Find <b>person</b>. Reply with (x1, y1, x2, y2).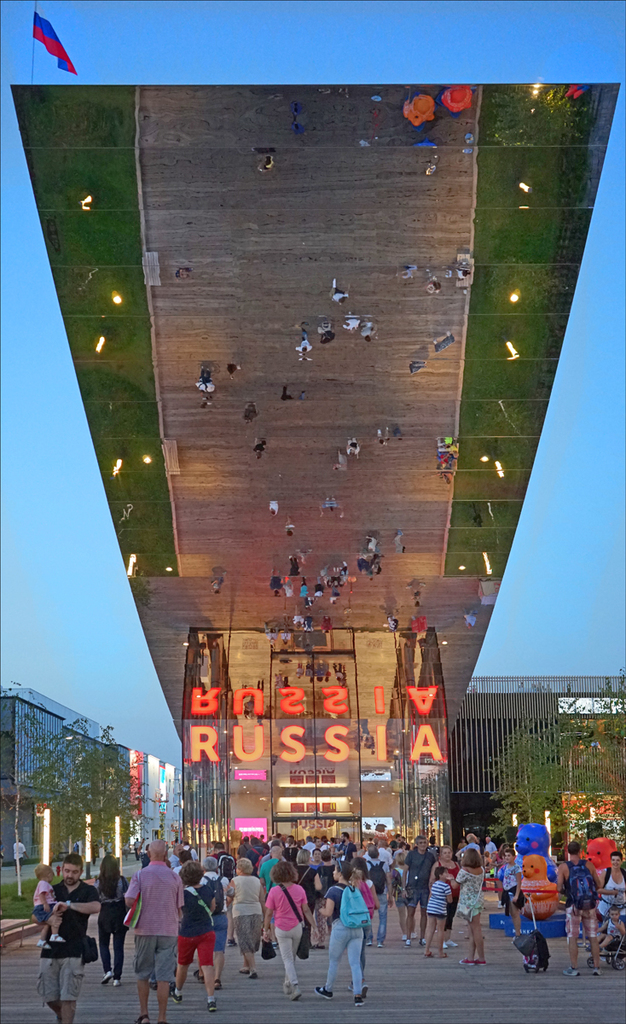
(599, 848, 625, 926).
